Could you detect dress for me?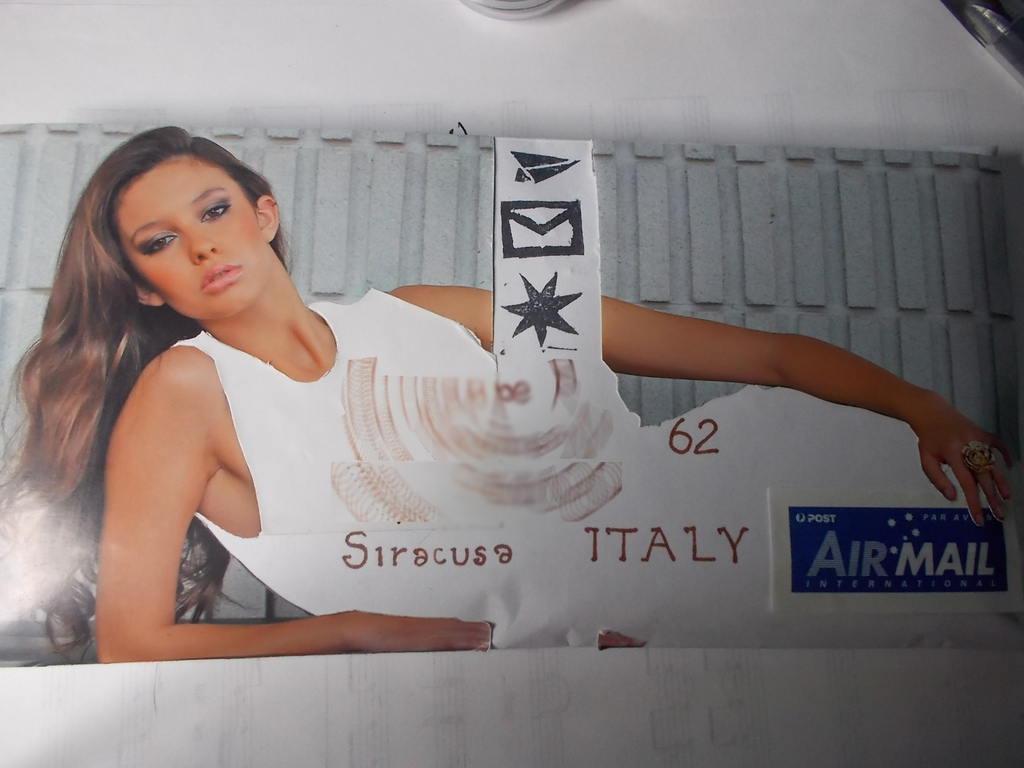
Detection result: {"x1": 172, "y1": 283, "x2": 986, "y2": 661}.
